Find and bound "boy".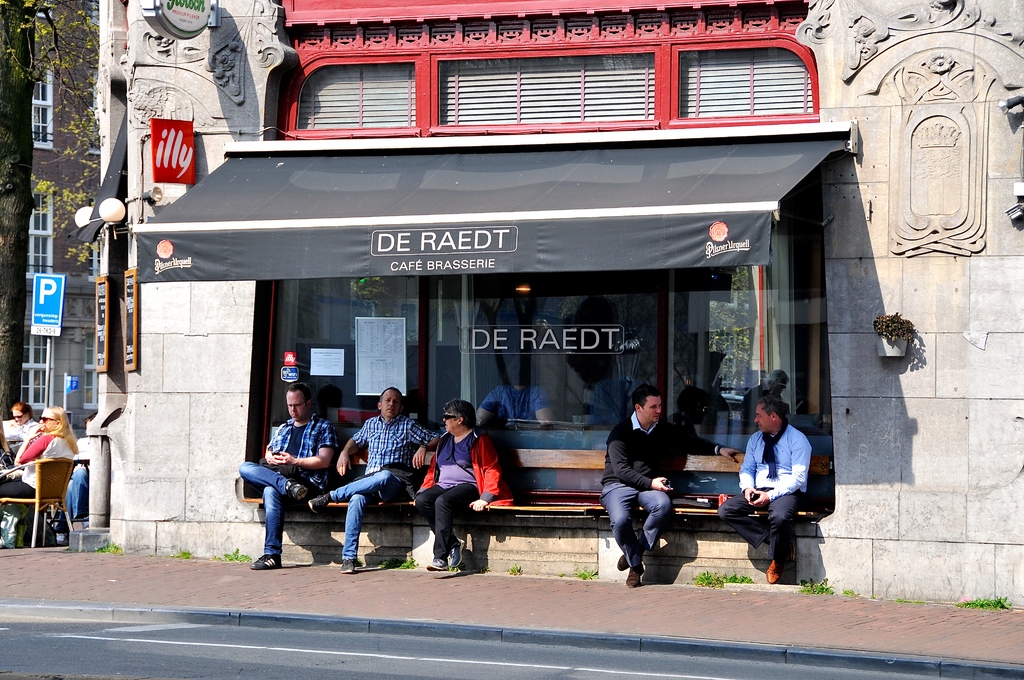
Bound: 729, 380, 836, 588.
